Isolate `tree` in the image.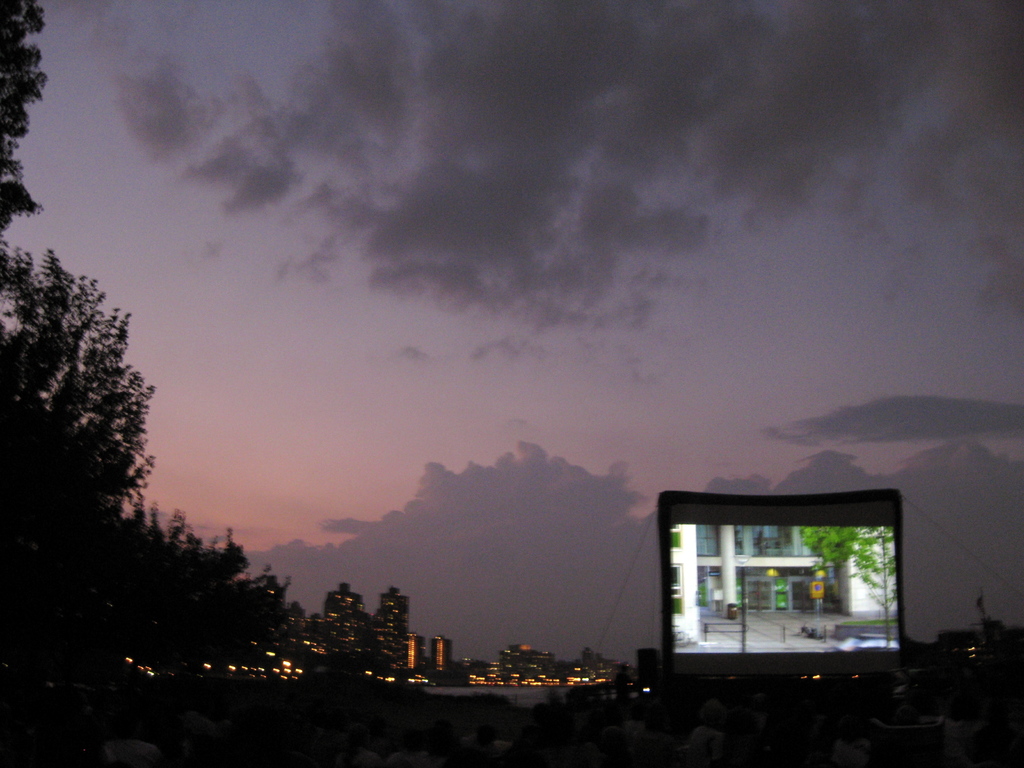
Isolated region: bbox=(0, 0, 52, 238).
